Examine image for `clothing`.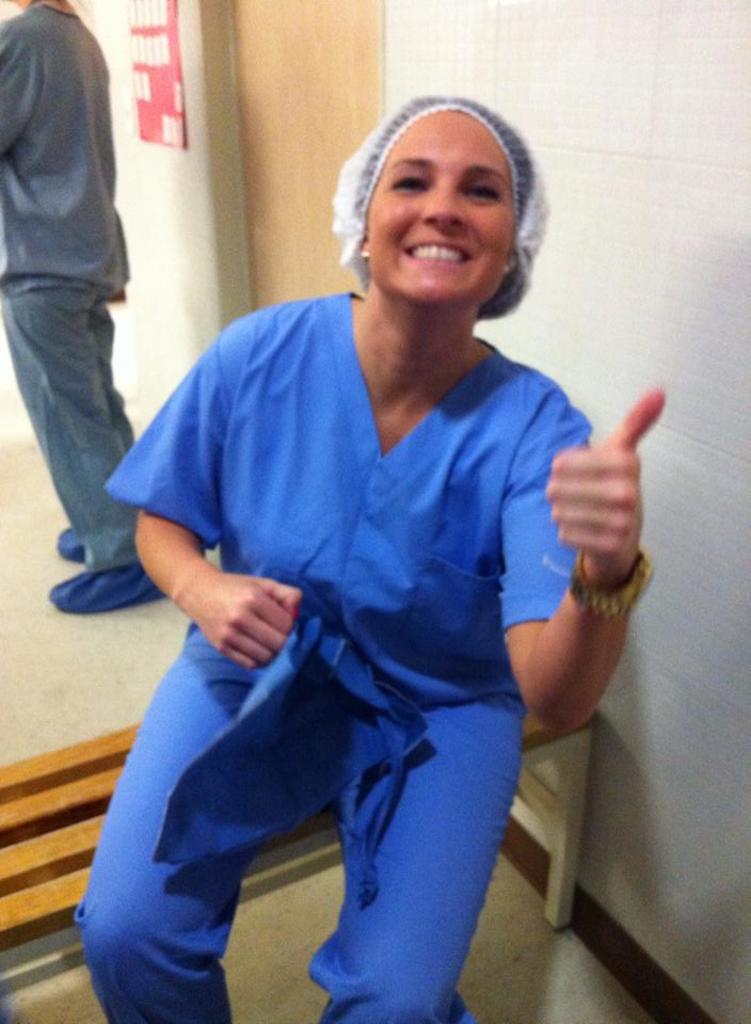
Examination result: detection(70, 292, 601, 1023).
